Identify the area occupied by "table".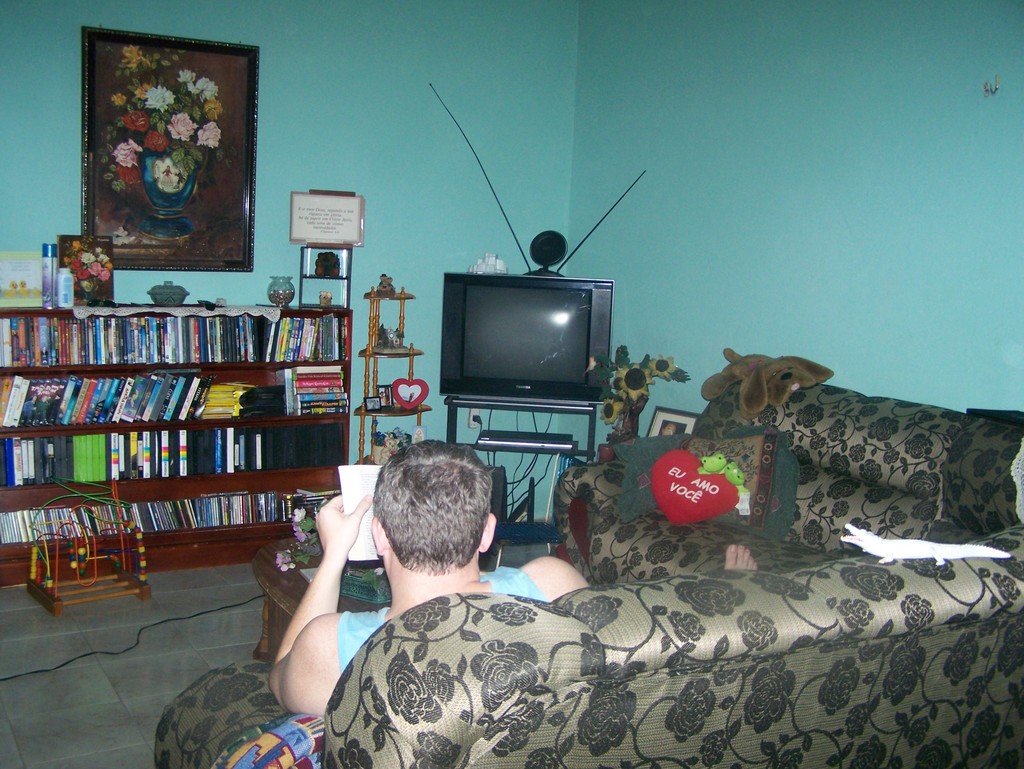
Area: crop(441, 395, 605, 551).
